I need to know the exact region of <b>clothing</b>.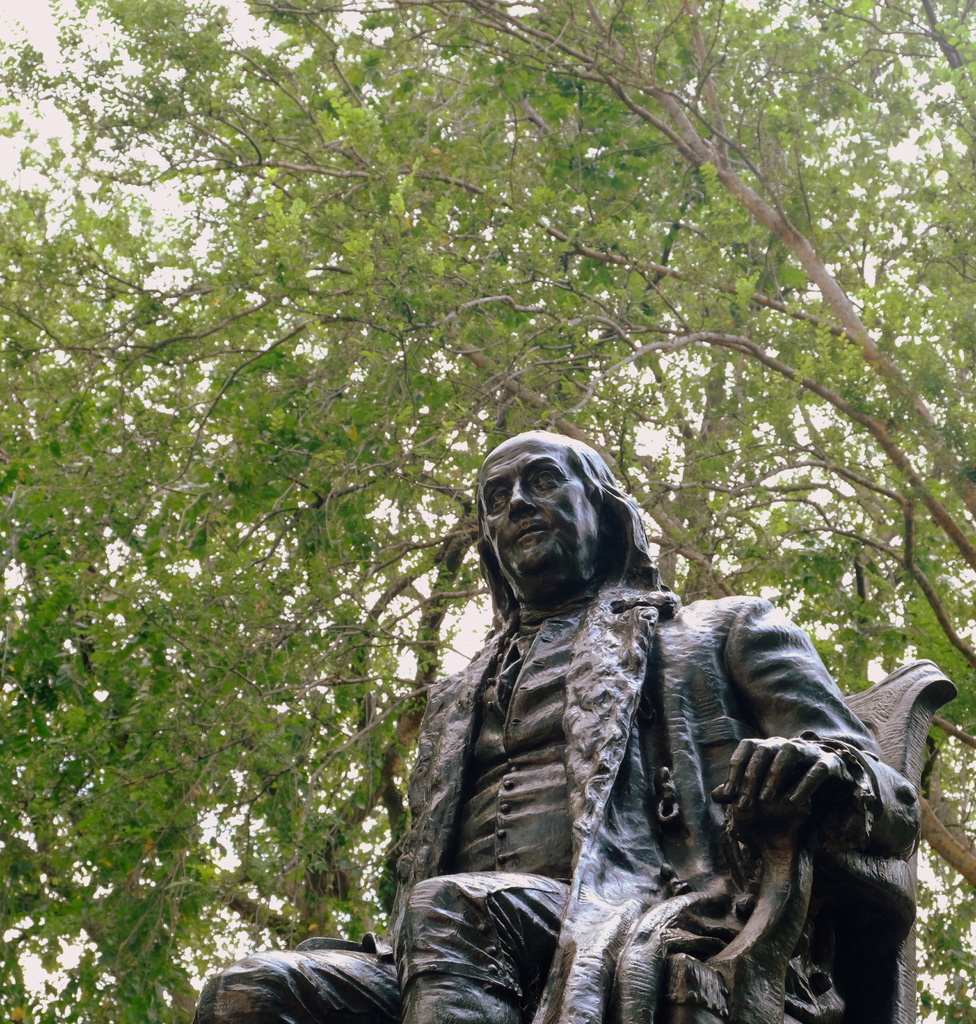
Region: (x1=369, y1=450, x2=894, y2=977).
